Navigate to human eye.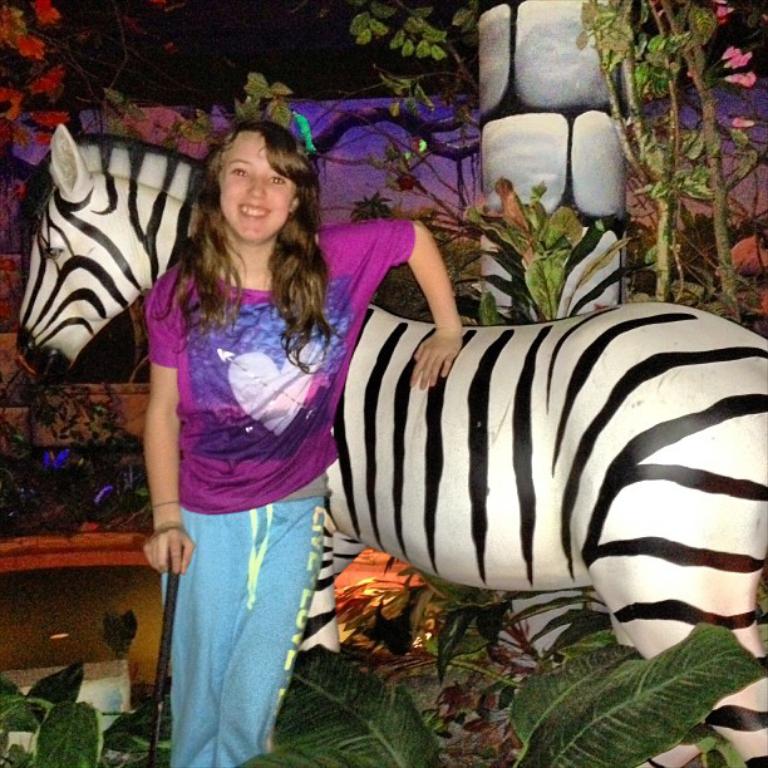
Navigation target: pyautogui.locateOnScreen(264, 173, 290, 187).
